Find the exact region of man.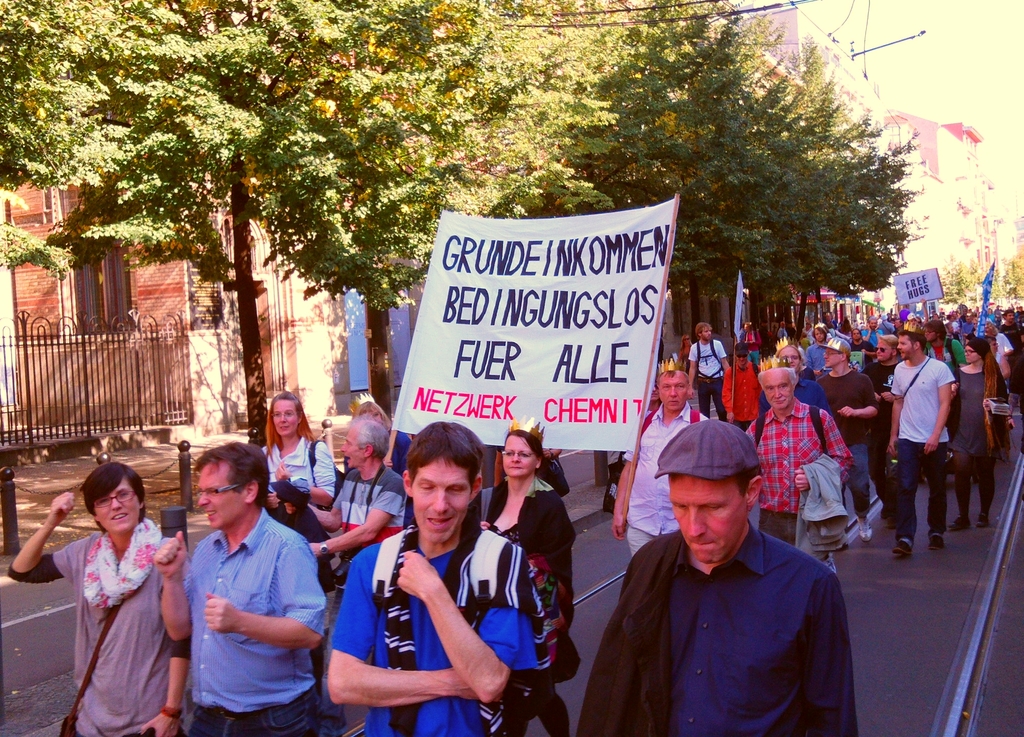
Exact region: box(607, 367, 707, 561).
